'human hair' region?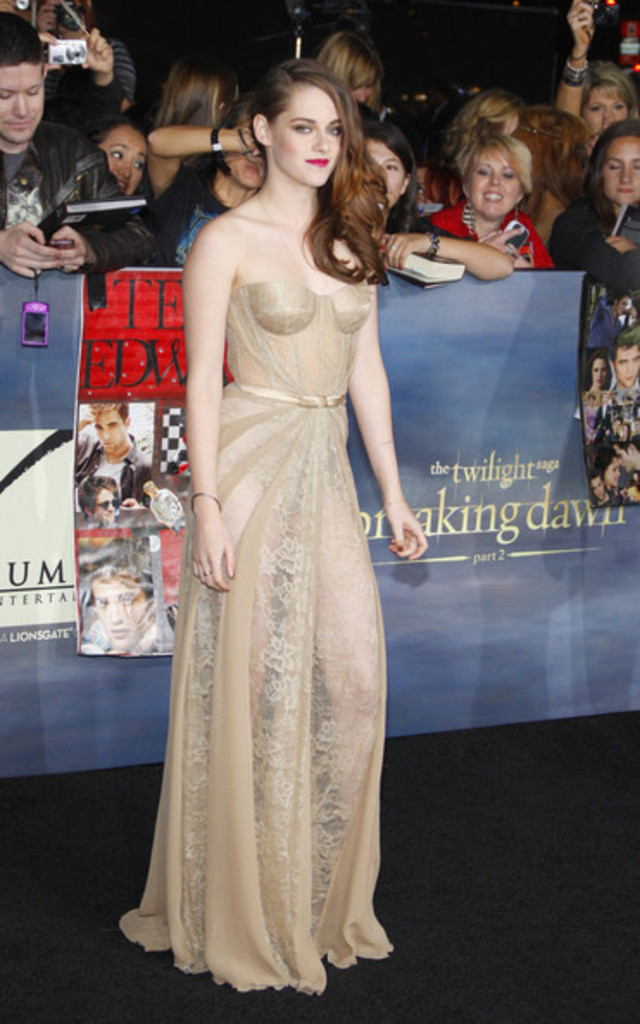
l=316, t=22, r=393, b=97
